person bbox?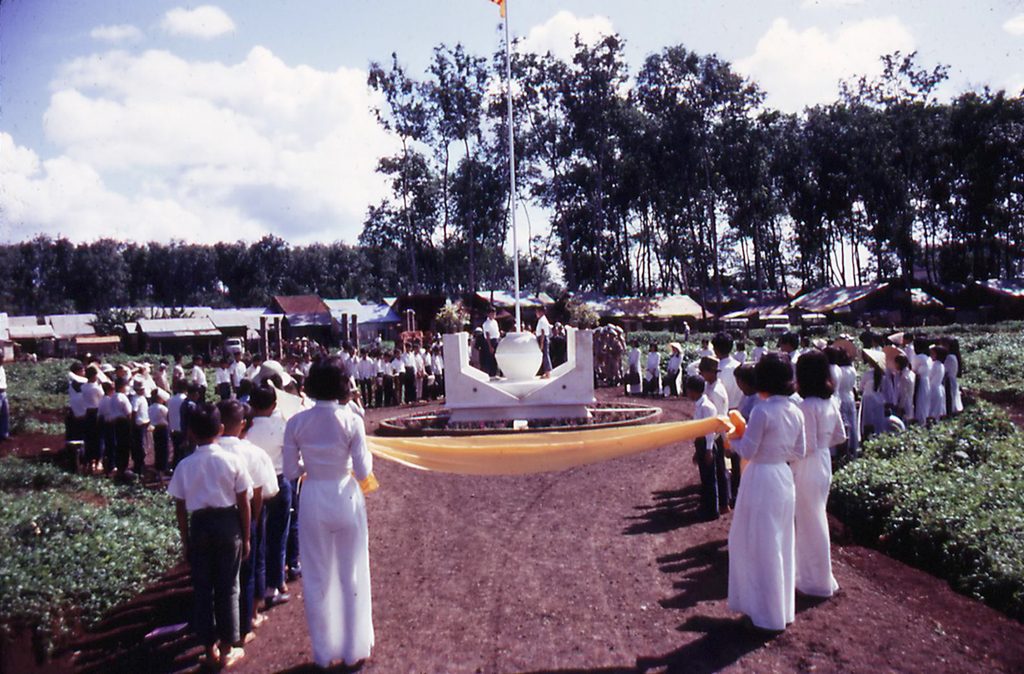
box(402, 337, 418, 399)
